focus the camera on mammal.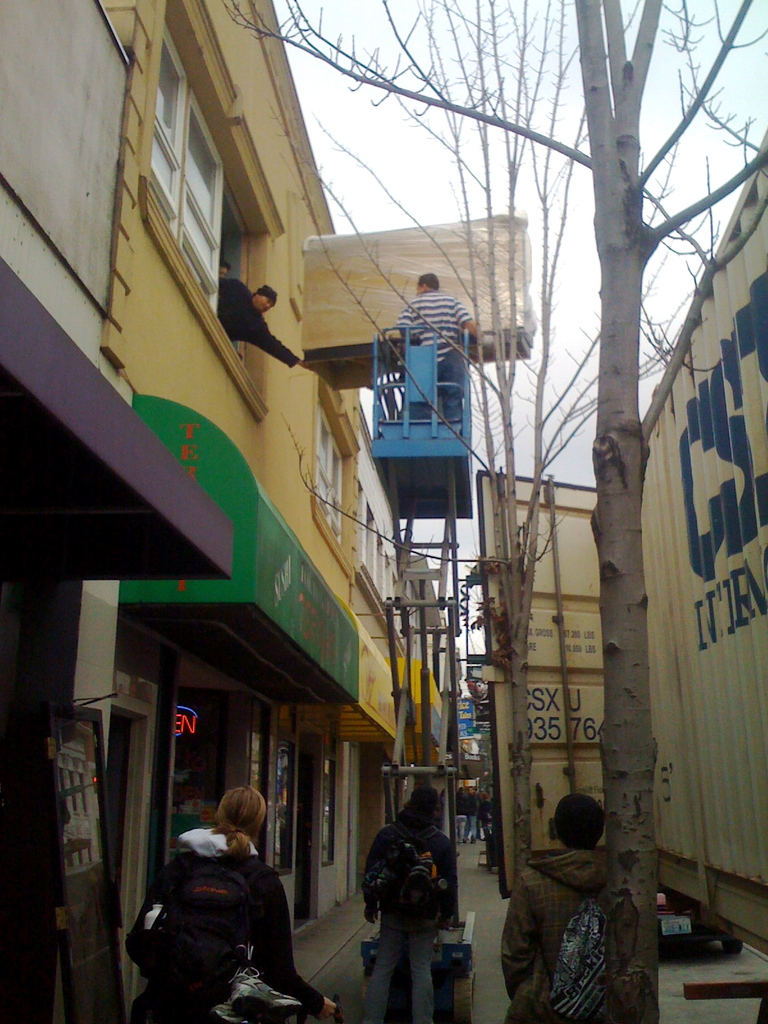
Focus region: <box>214,282,314,372</box>.
